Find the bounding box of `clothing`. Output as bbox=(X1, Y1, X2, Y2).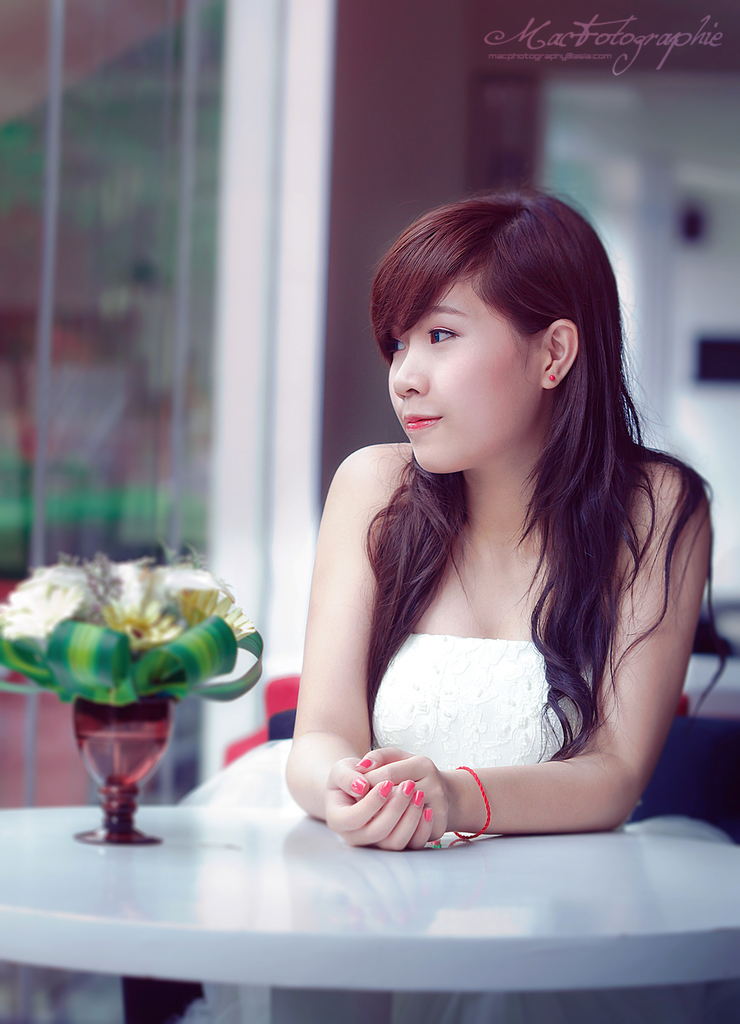
bbox=(274, 486, 674, 843).
